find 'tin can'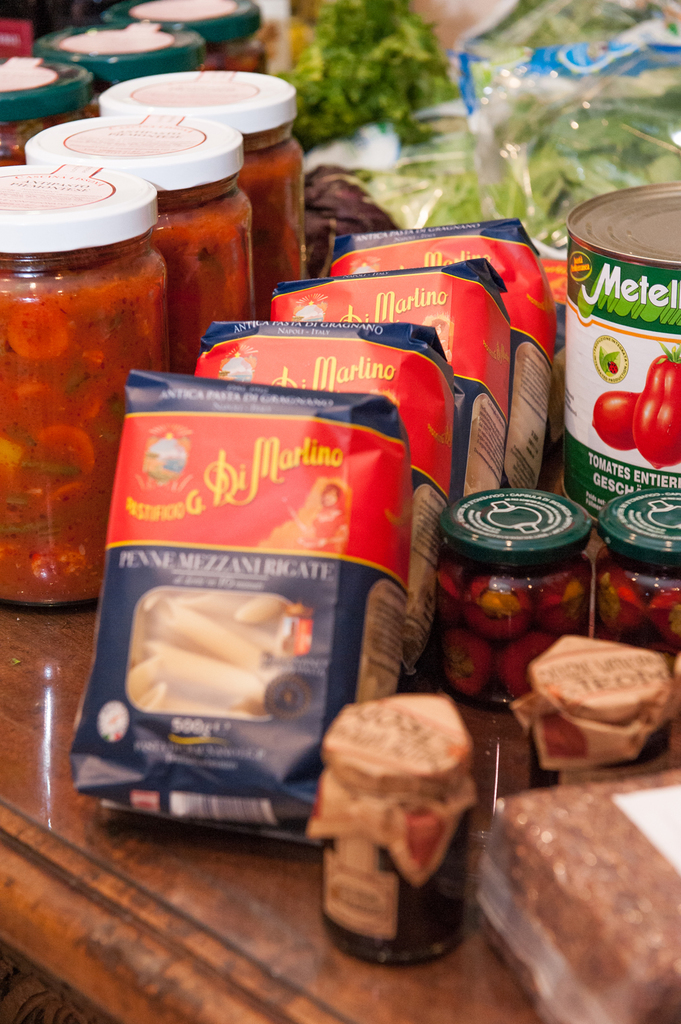
region(559, 177, 680, 526)
